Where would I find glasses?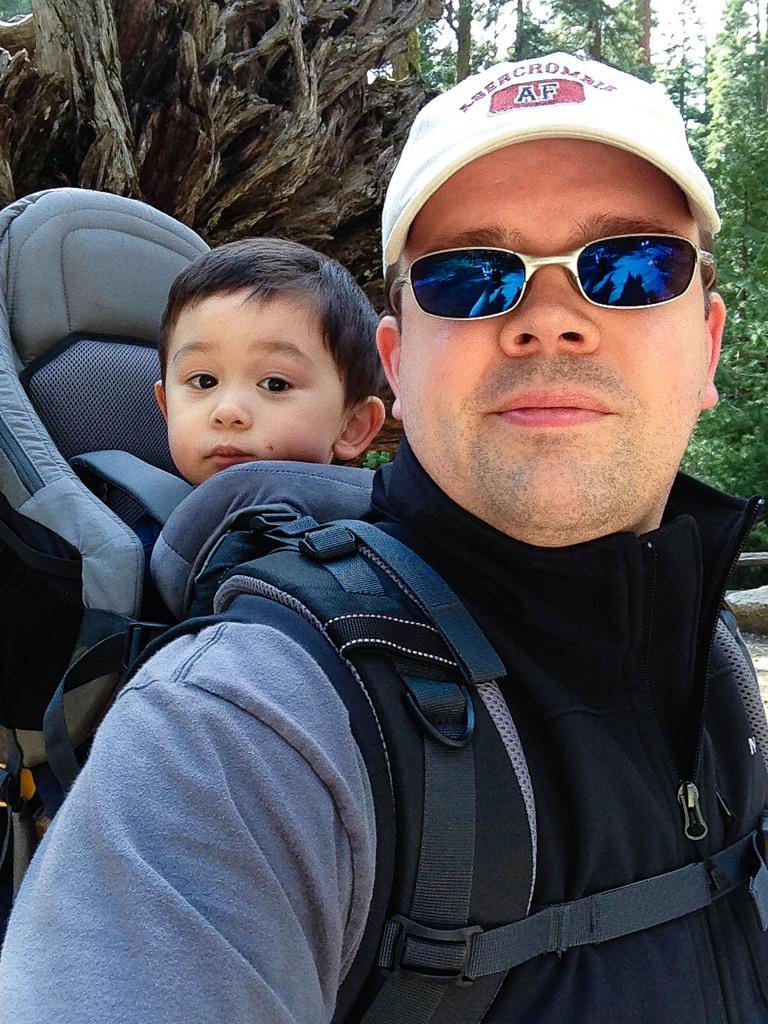
At (x1=391, y1=231, x2=716, y2=320).
